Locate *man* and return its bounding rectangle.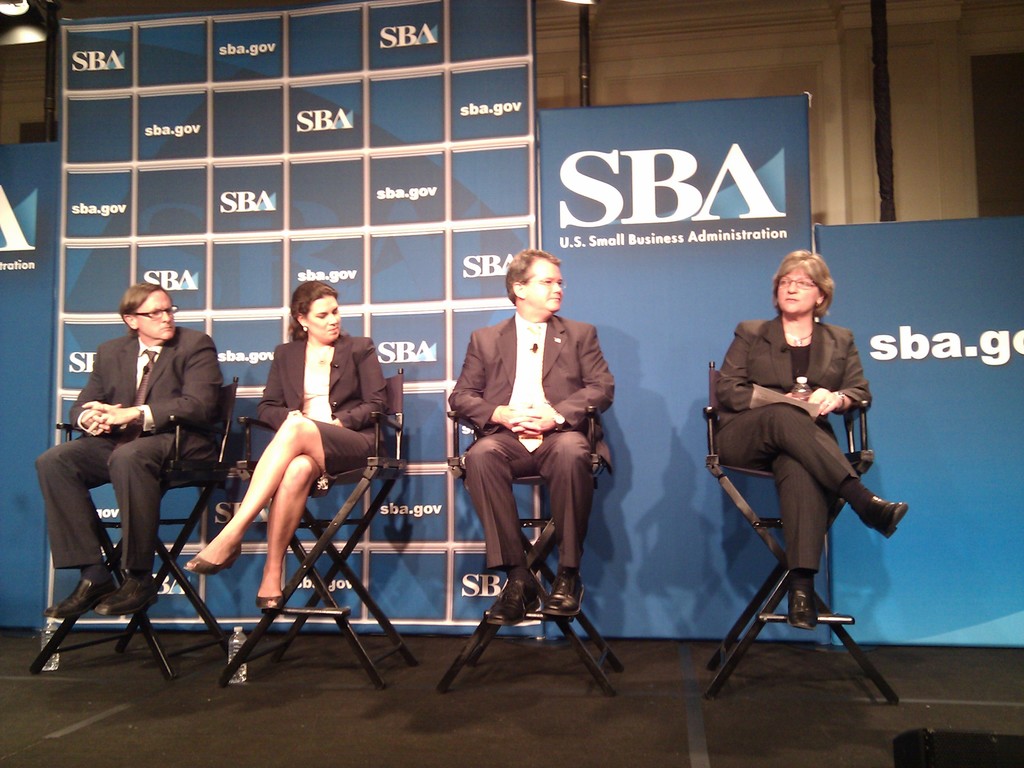
box=[448, 248, 613, 625].
